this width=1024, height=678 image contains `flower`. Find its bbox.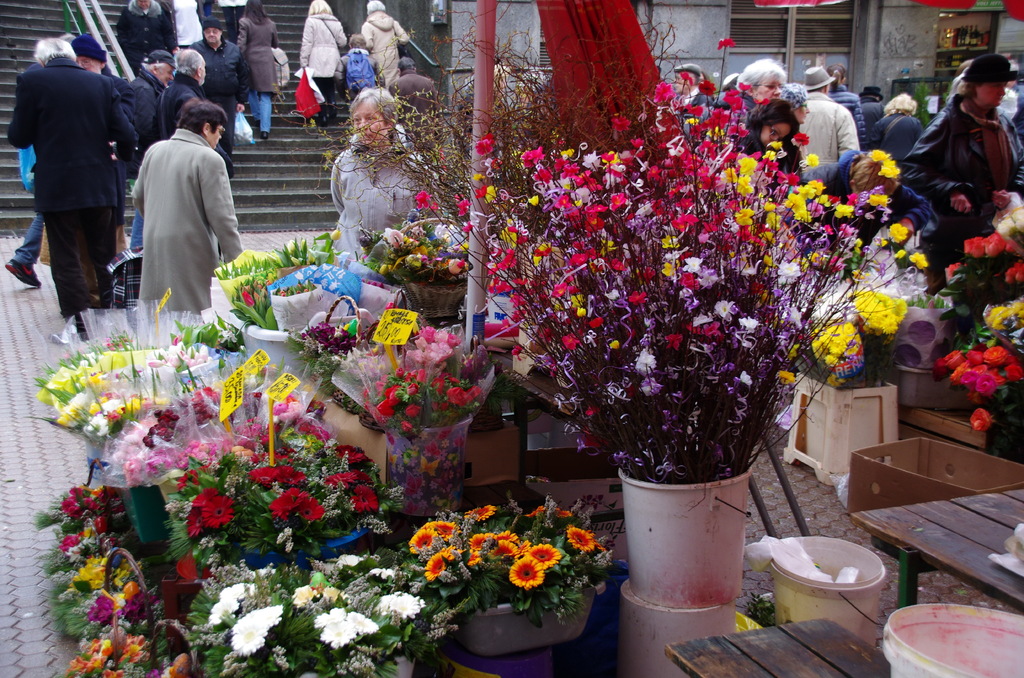
box=[191, 485, 216, 505].
